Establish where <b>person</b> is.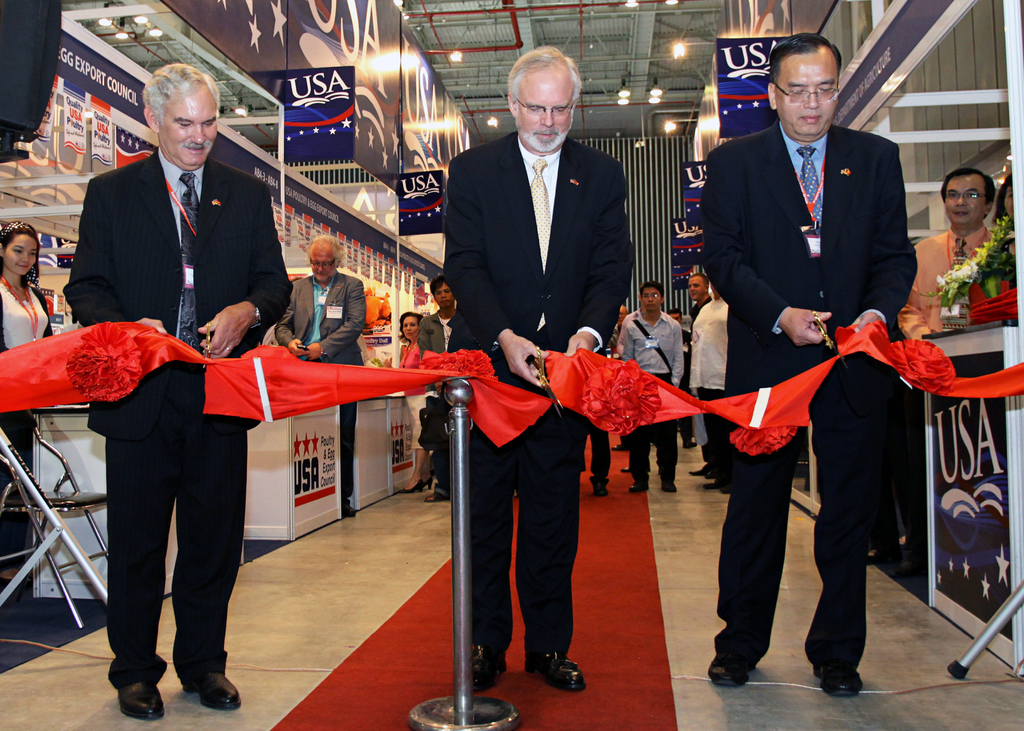
Established at select_region(701, 33, 915, 707).
